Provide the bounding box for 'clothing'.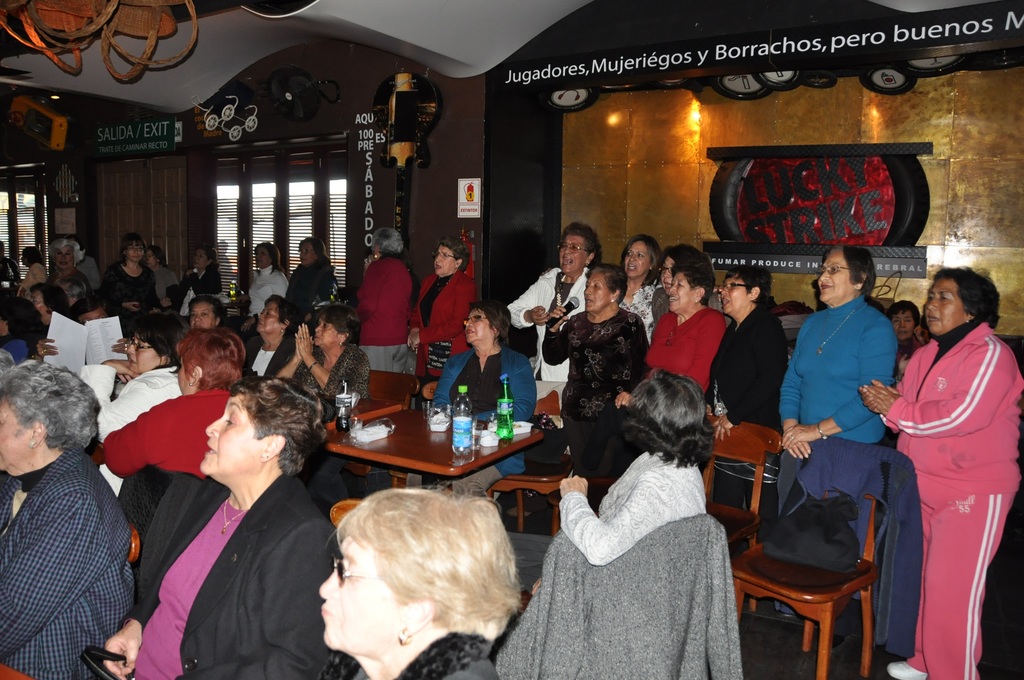
82:360:182:447.
